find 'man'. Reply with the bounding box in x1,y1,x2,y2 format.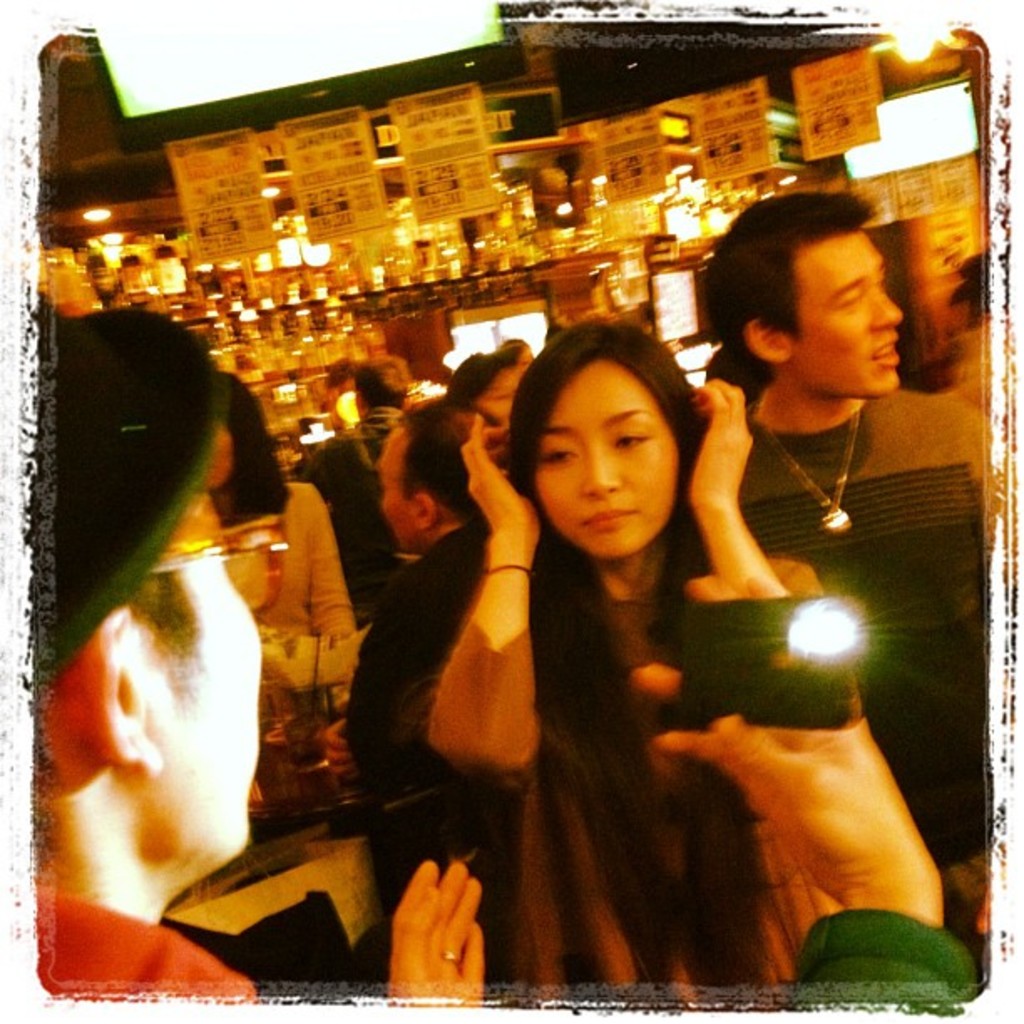
348,395,515,912.
